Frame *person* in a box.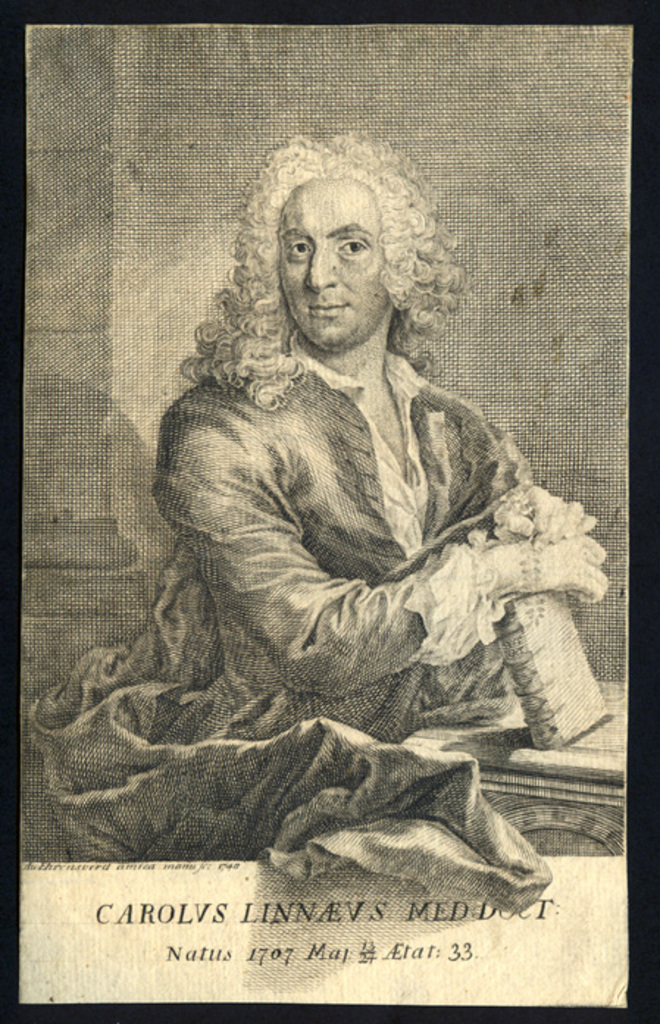
left=73, top=137, right=606, bottom=865.
